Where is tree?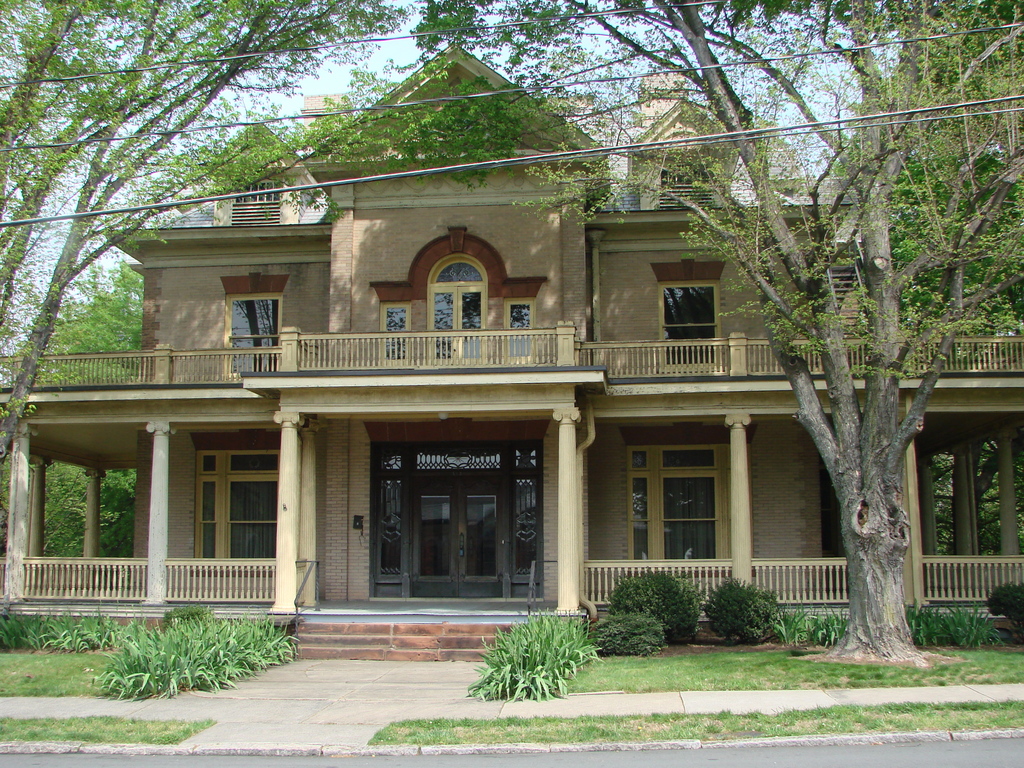
{"x1": 561, "y1": 0, "x2": 1023, "y2": 655}.
